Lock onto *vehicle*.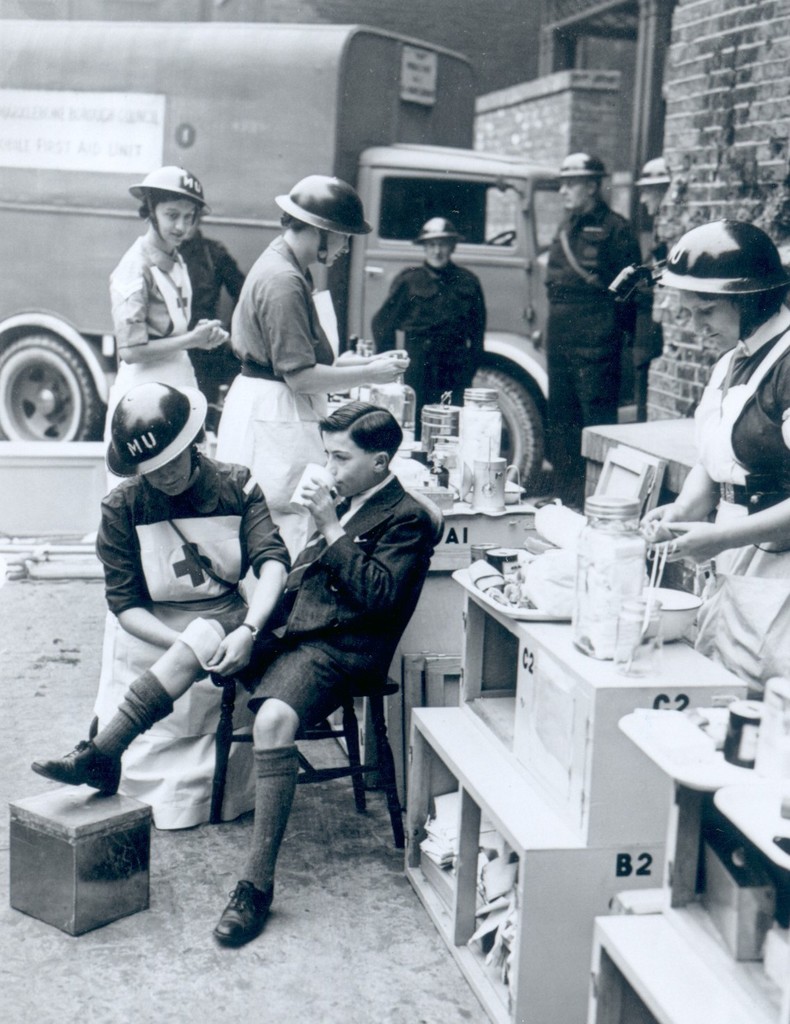
Locked: 0 21 555 500.
